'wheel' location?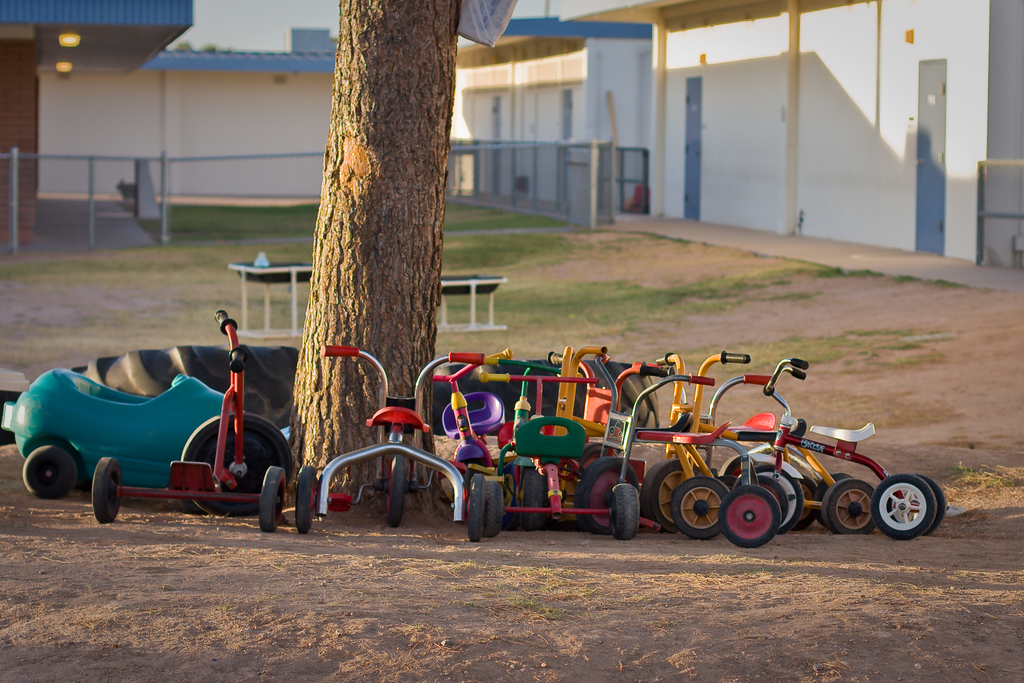
Rect(609, 484, 640, 541)
